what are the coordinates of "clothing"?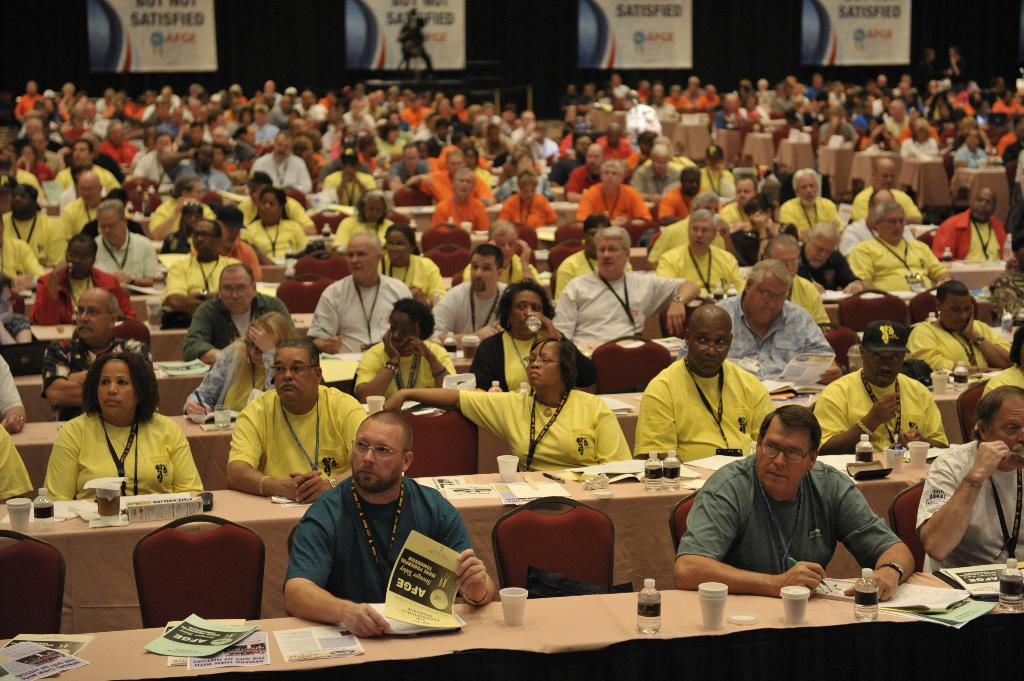
{"x1": 820, "y1": 123, "x2": 856, "y2": 140}.
